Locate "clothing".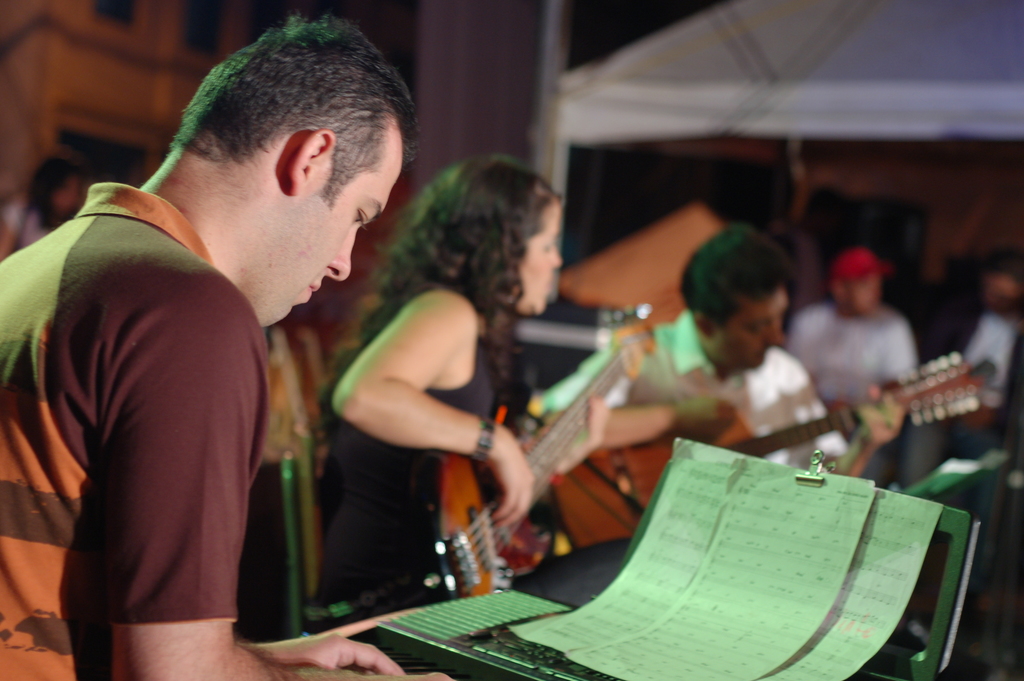
Bounding box: detection(790, 291, 915, 432).
